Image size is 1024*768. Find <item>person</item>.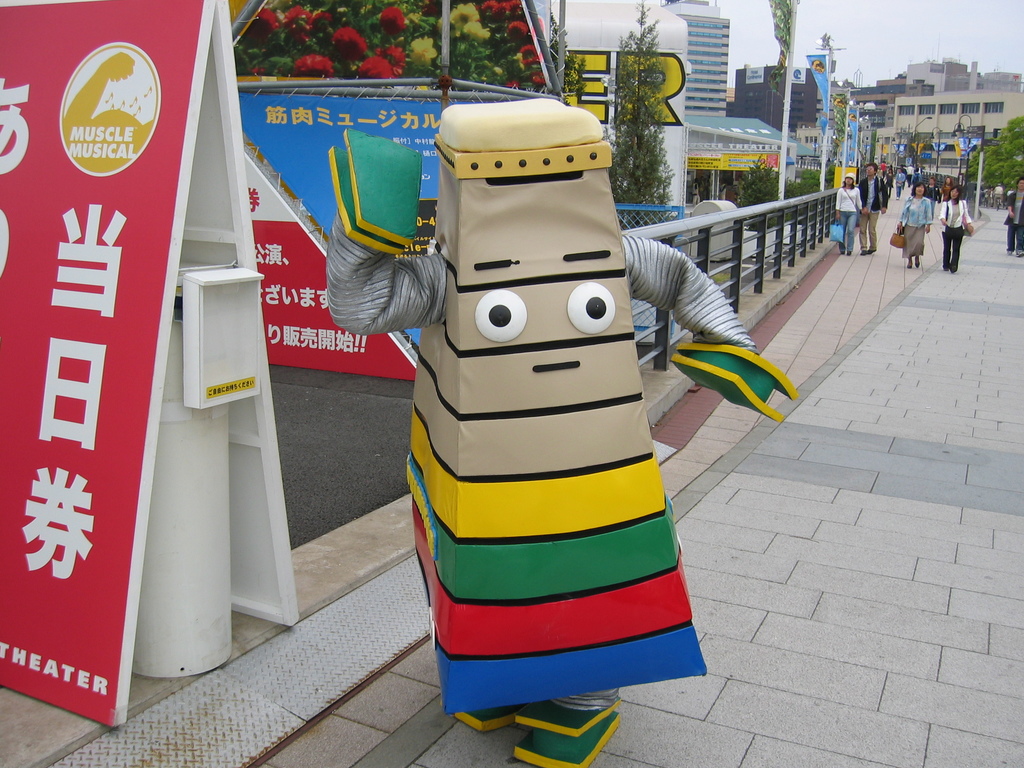
box(831, 175, 860, 253).
